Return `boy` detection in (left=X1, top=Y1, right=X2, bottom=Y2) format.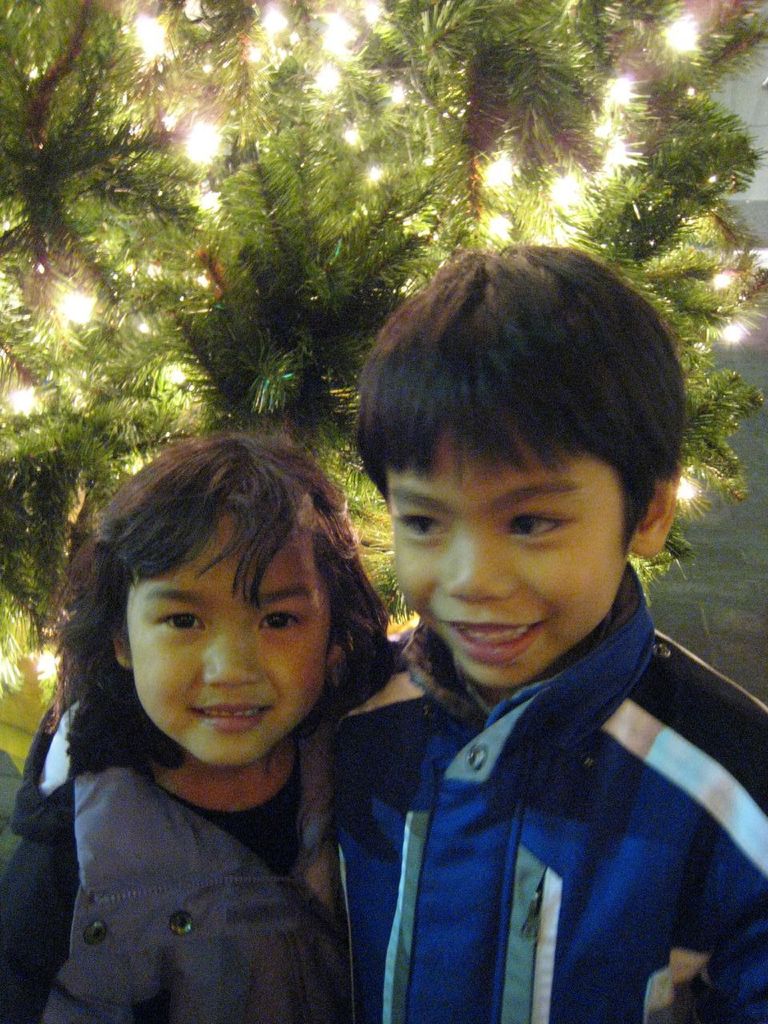
(left=286, top=215, right=723, bottom=1023).
